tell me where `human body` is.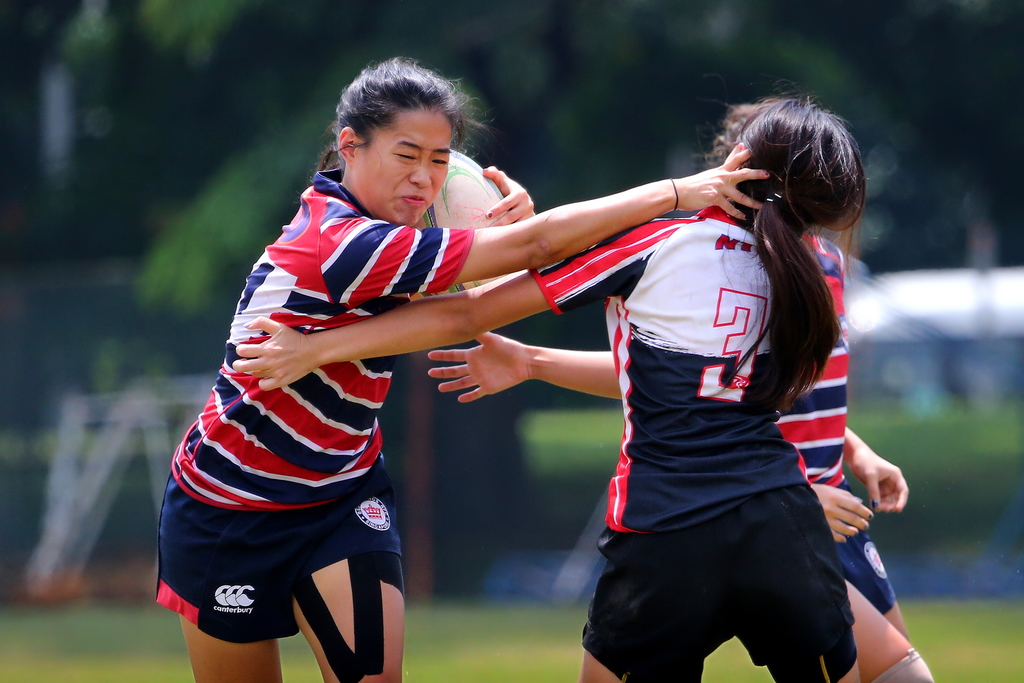
`human body` is at bbox=[233, 96, 858, 682].
